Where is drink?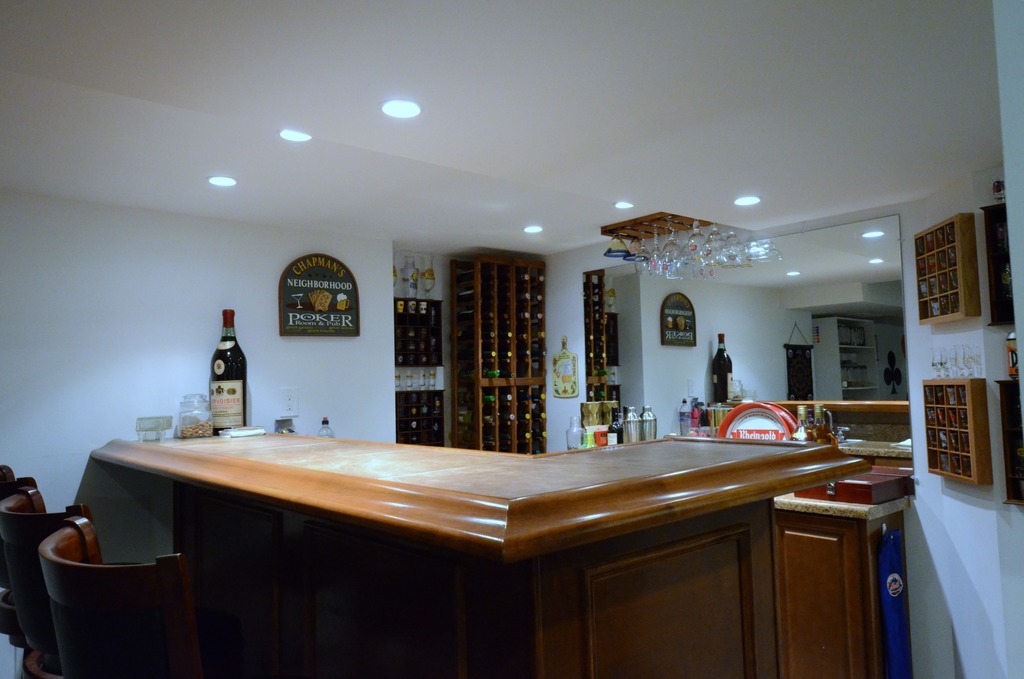
(left=195, top=320, right=257, bottom=433).
